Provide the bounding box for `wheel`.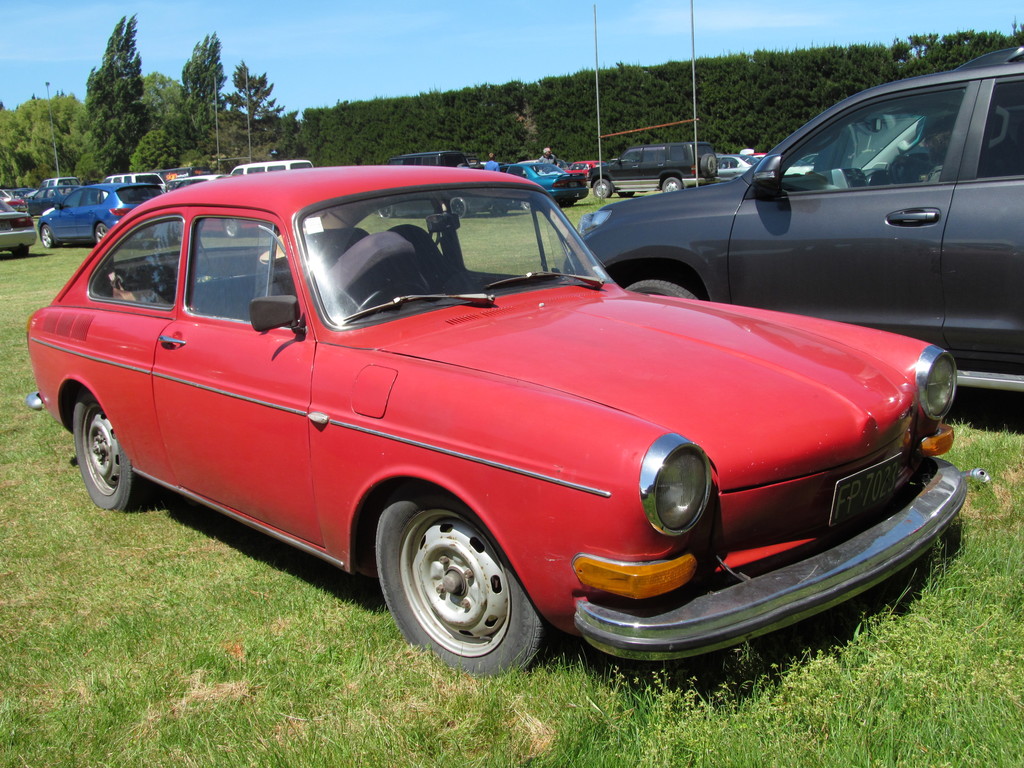
68, 393, 149, 512.
